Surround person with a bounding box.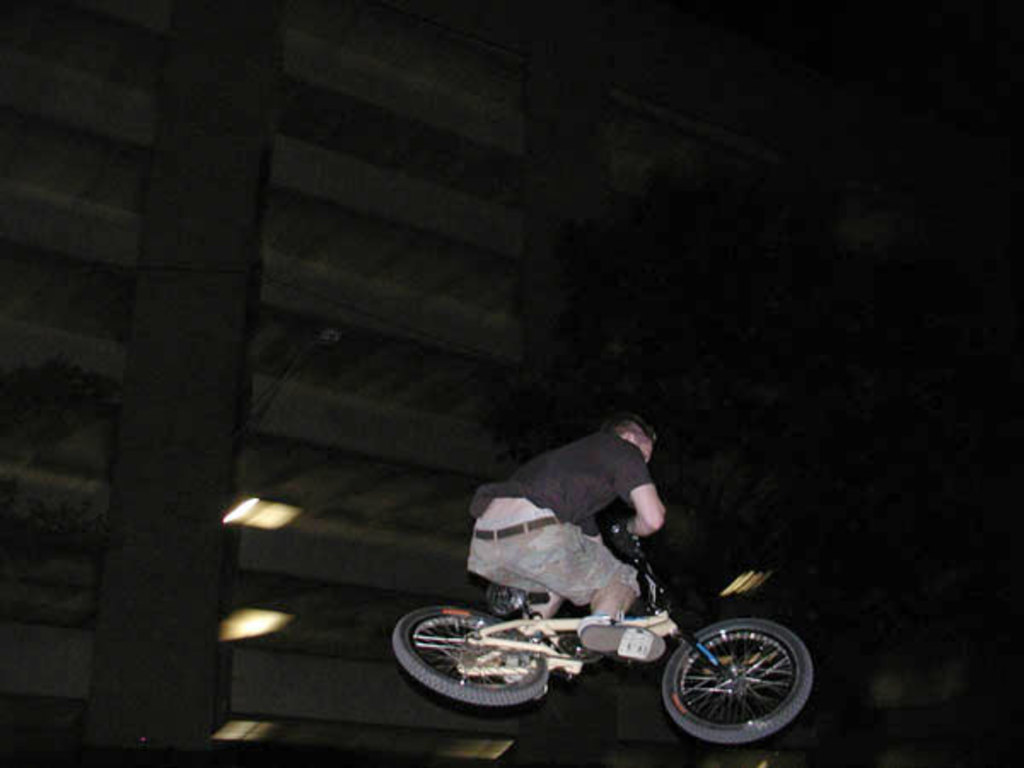
bbox=(459, 399, 695, 676).
